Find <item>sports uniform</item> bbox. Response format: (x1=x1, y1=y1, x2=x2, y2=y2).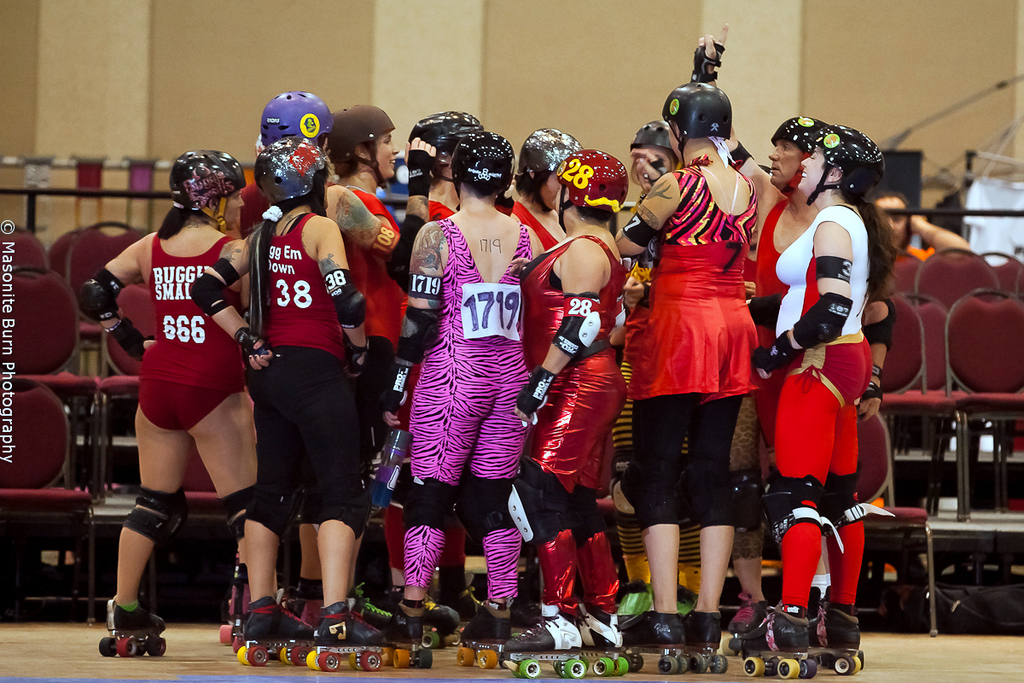
(x1=496, y1=231, x2=637, y2=621).
